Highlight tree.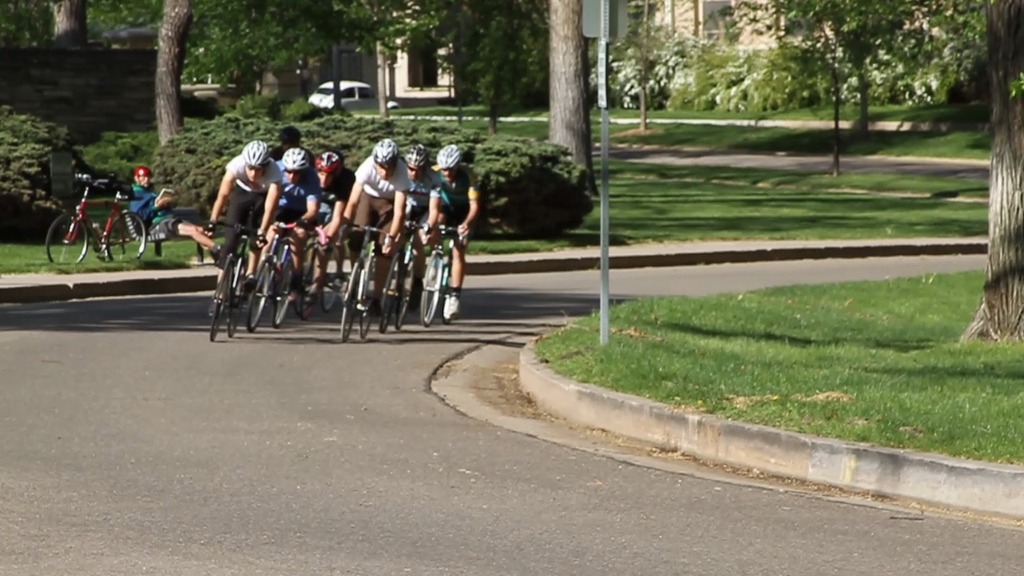
Highlighted region: detection(725, 0, 1022, 346).
